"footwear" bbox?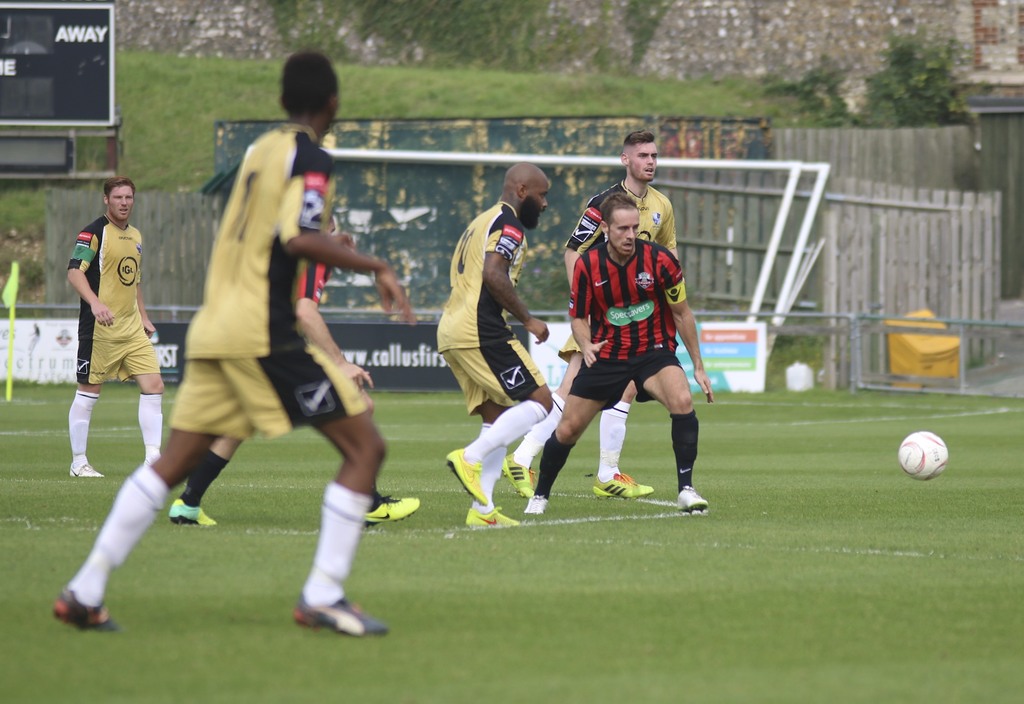
[675, 481, 707, 515]
